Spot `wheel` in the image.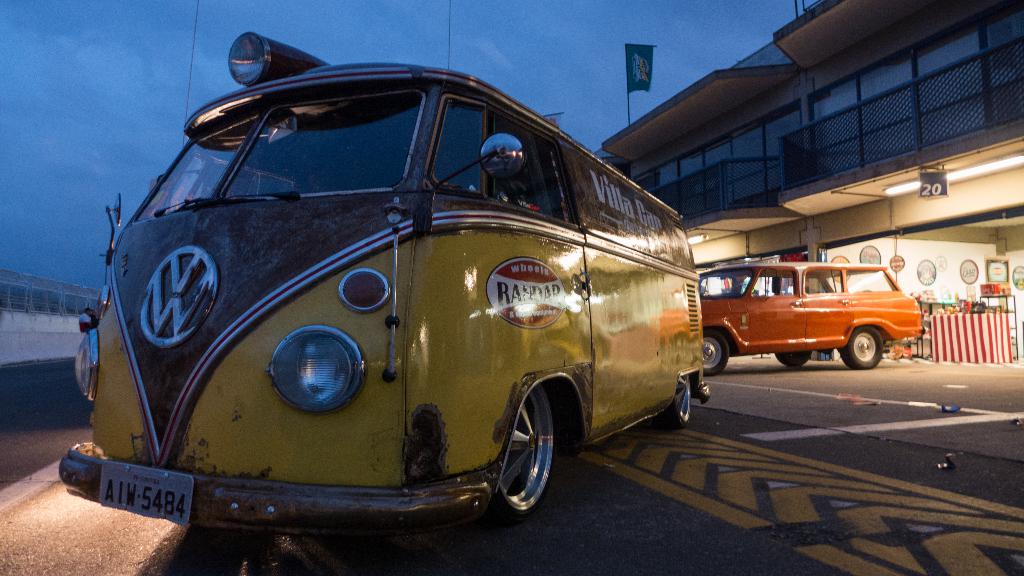
`wheel` found at bbox=[773, 347, 815, 367].
